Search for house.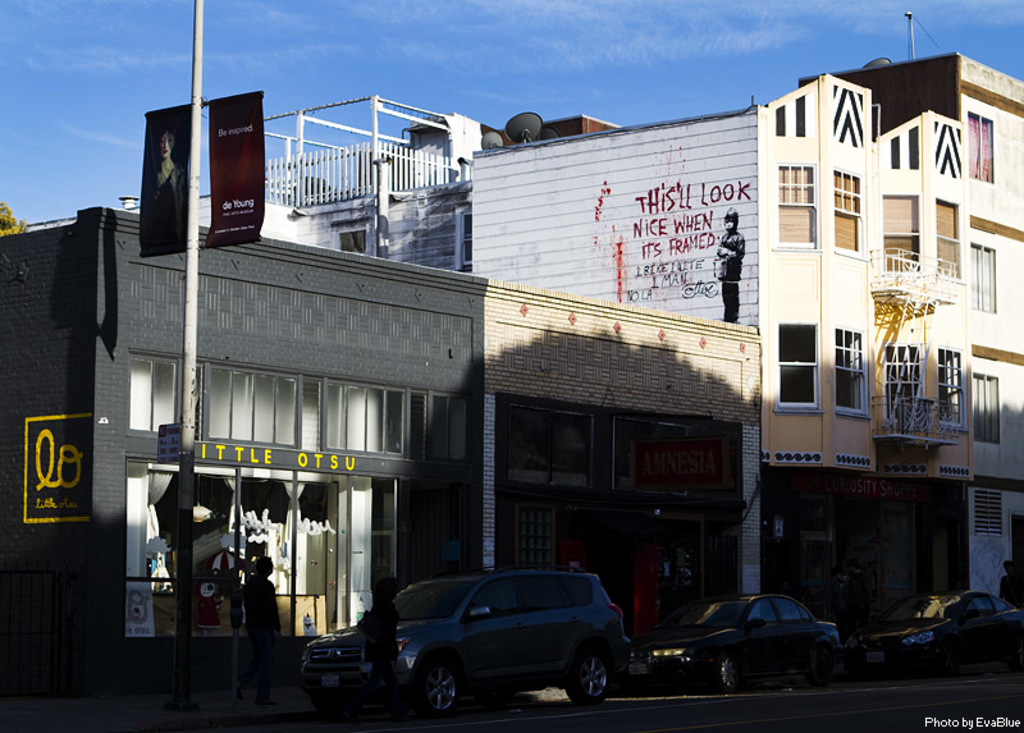
Found at crop(241, 90, 503, 274).
